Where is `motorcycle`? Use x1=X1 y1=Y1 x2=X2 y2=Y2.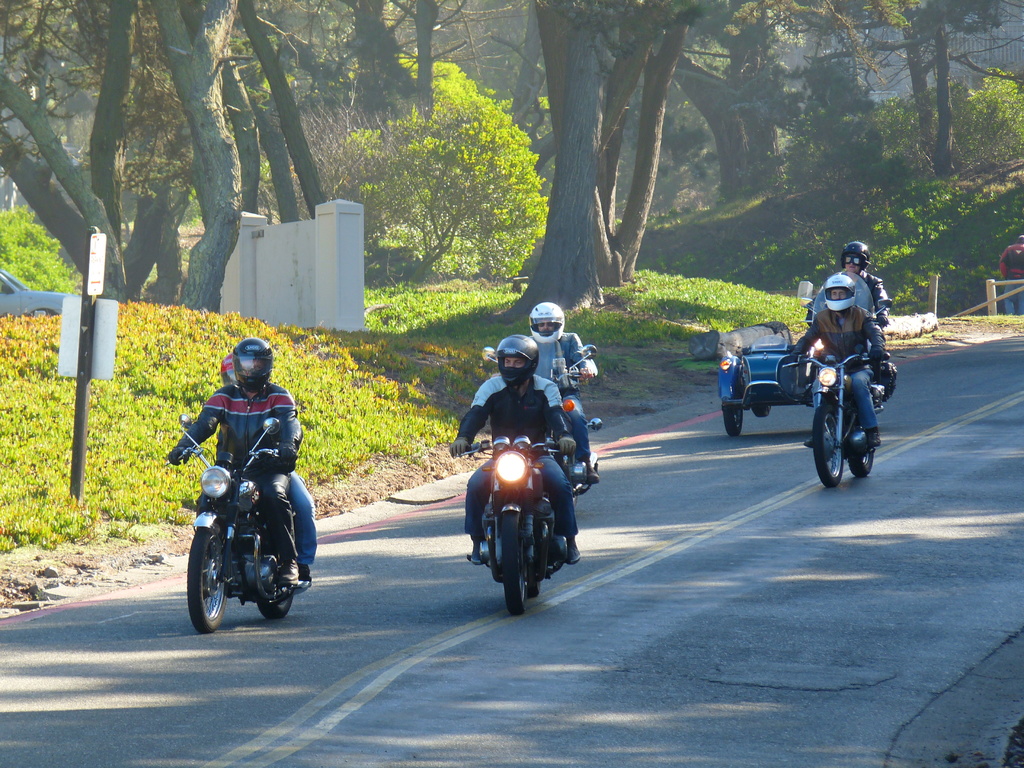
x1=161 y1=415 x2=314 y2=638.
